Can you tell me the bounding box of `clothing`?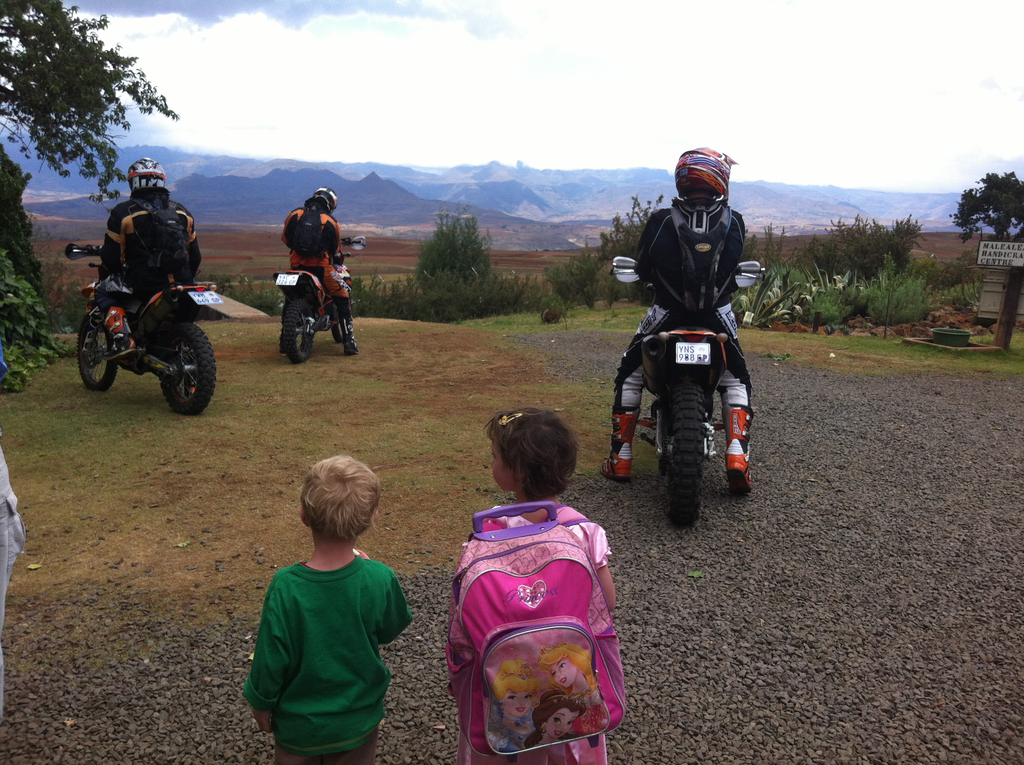
(x1=439, y1=500, x2=632, y2=746).
